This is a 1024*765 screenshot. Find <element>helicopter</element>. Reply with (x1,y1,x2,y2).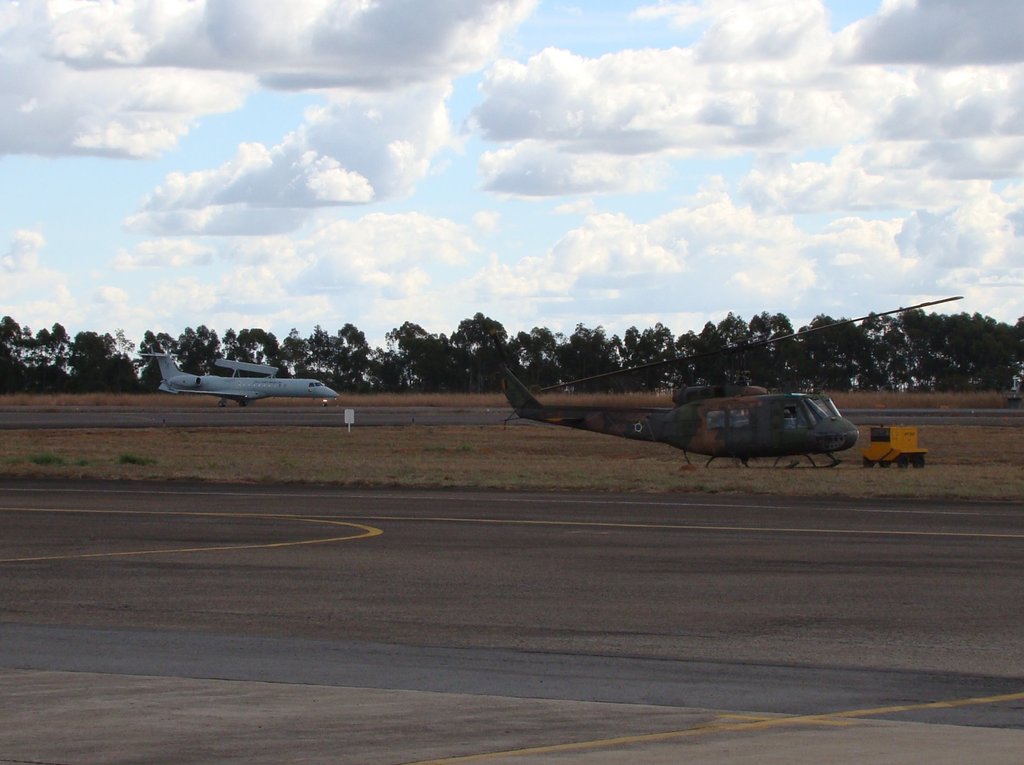
(487,296,964,470).
